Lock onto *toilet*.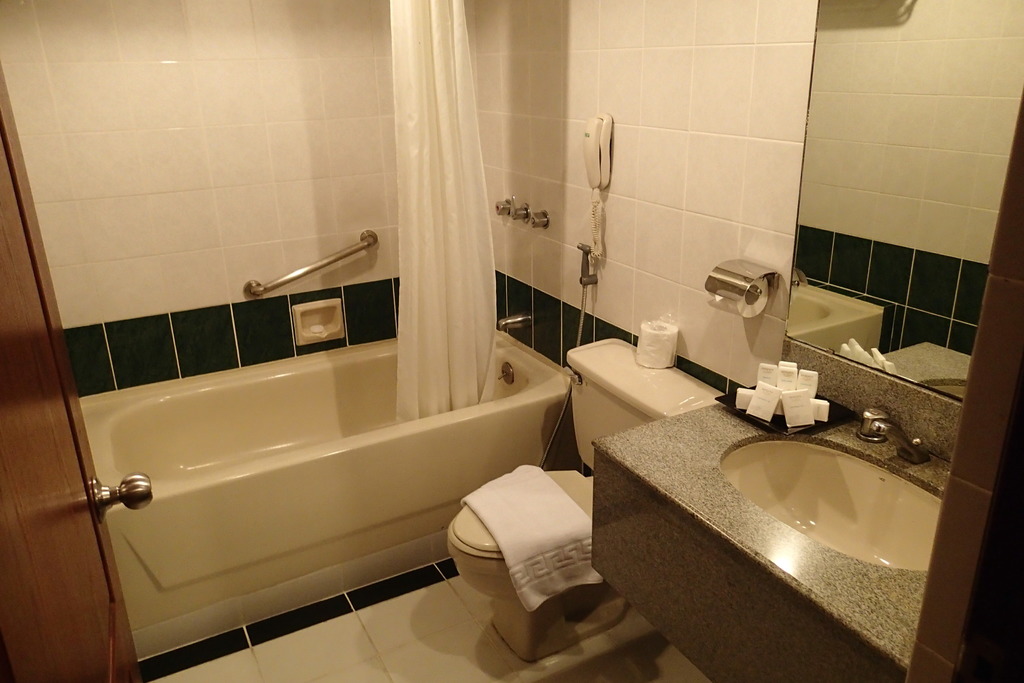
Locked: bbox(443, 467, 630, 663).
